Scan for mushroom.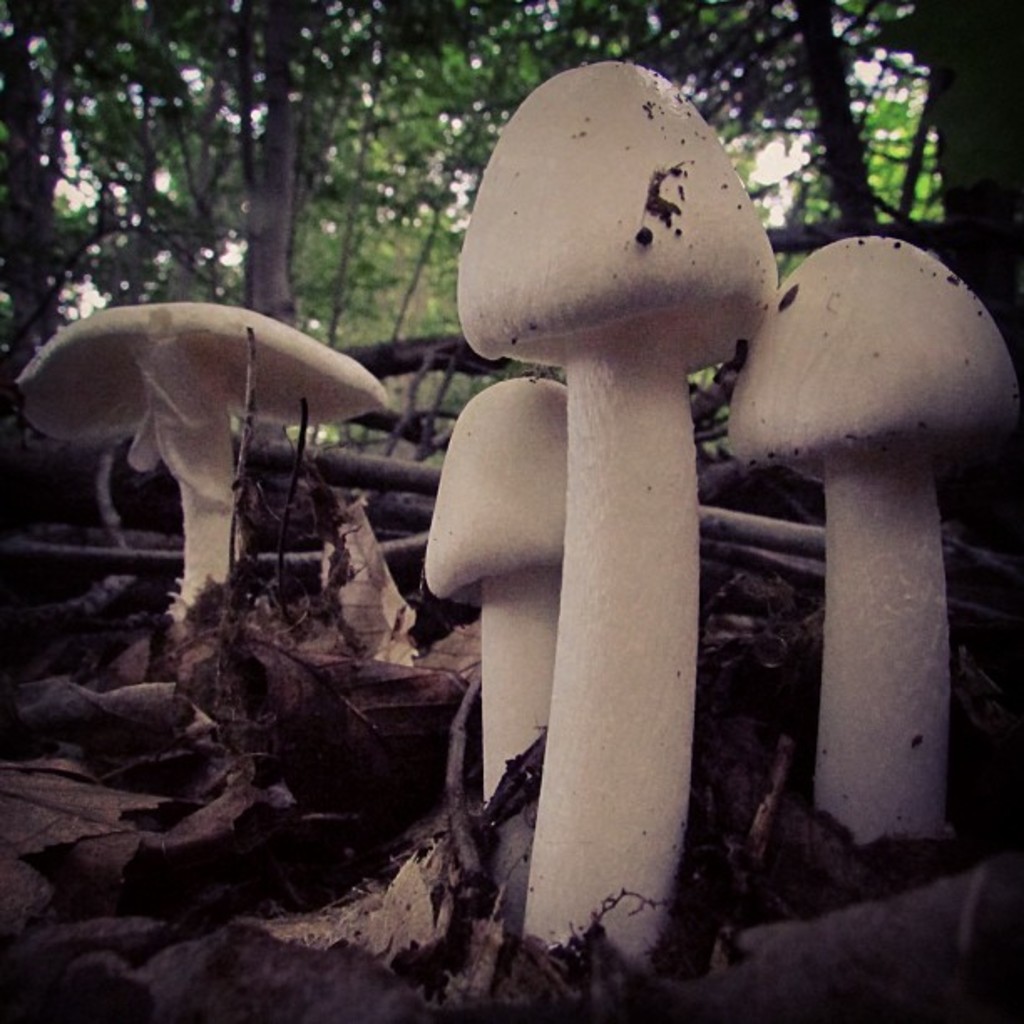
Scan result: left=423, top=373, right=574, bottom=940.
